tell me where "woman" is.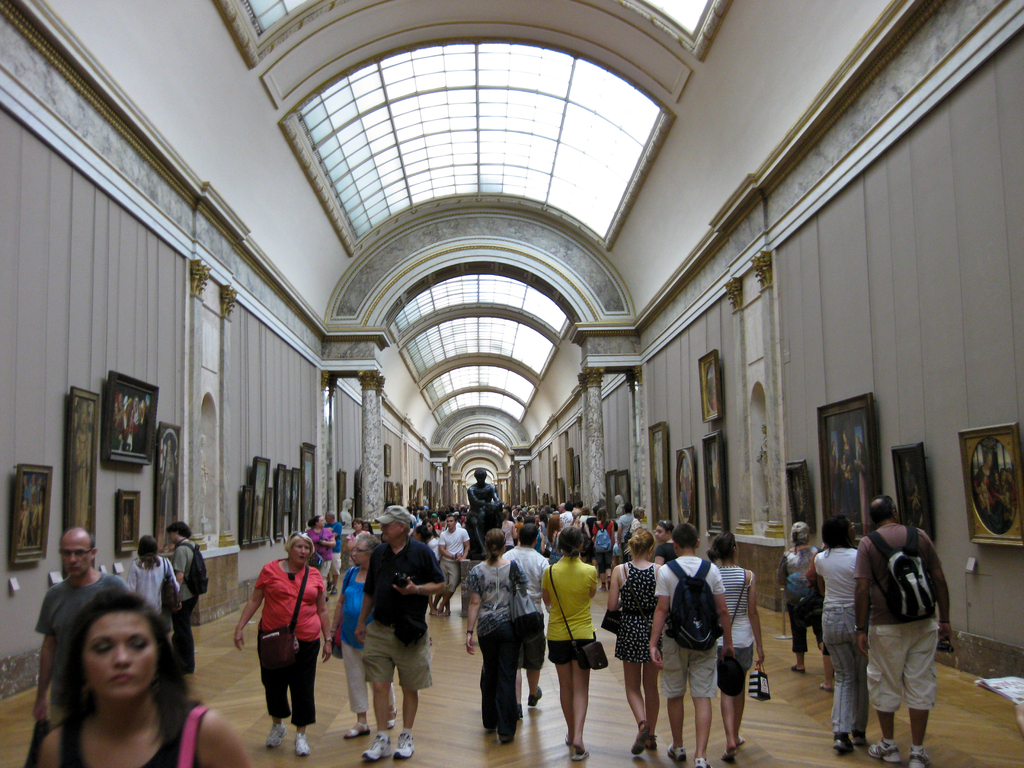
"woman" is at [left=705, top=527, right=766, bottom=760].
